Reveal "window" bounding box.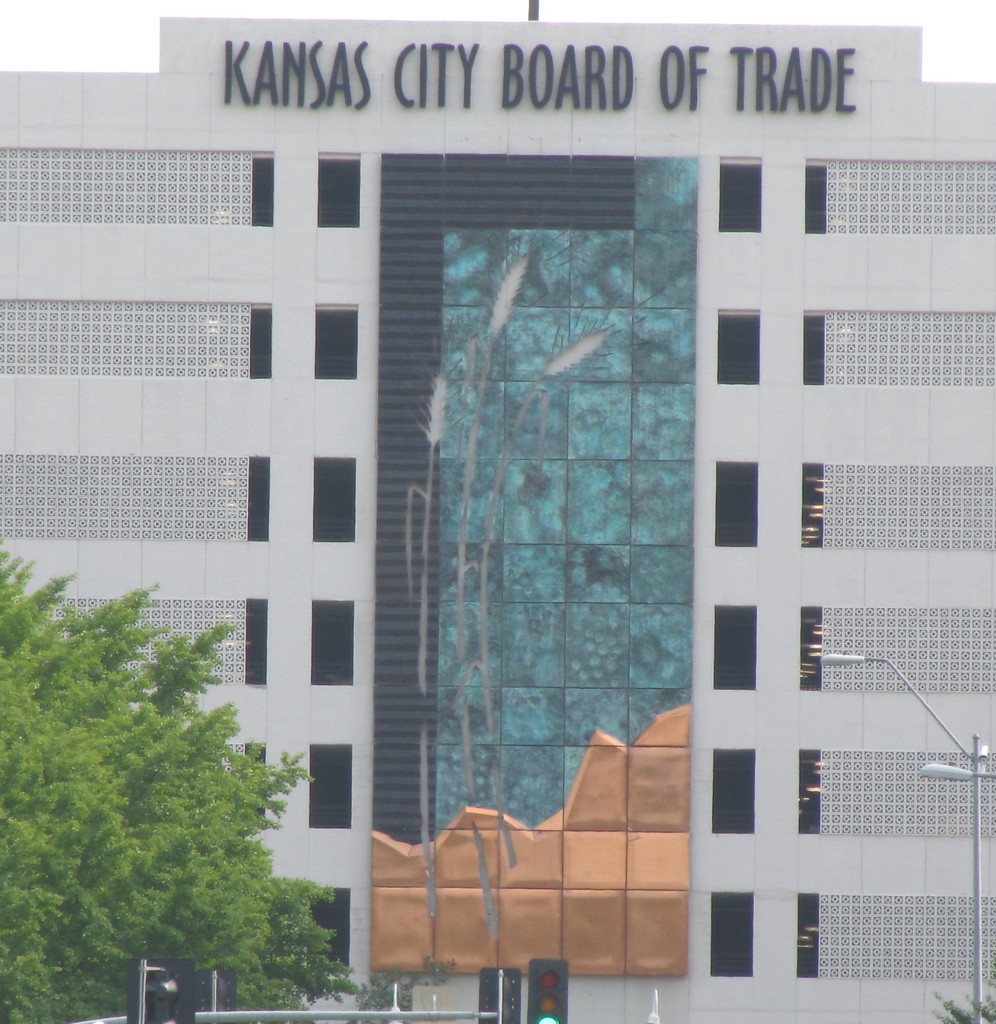
Revealed: rect(712, 897, 747, 976).
